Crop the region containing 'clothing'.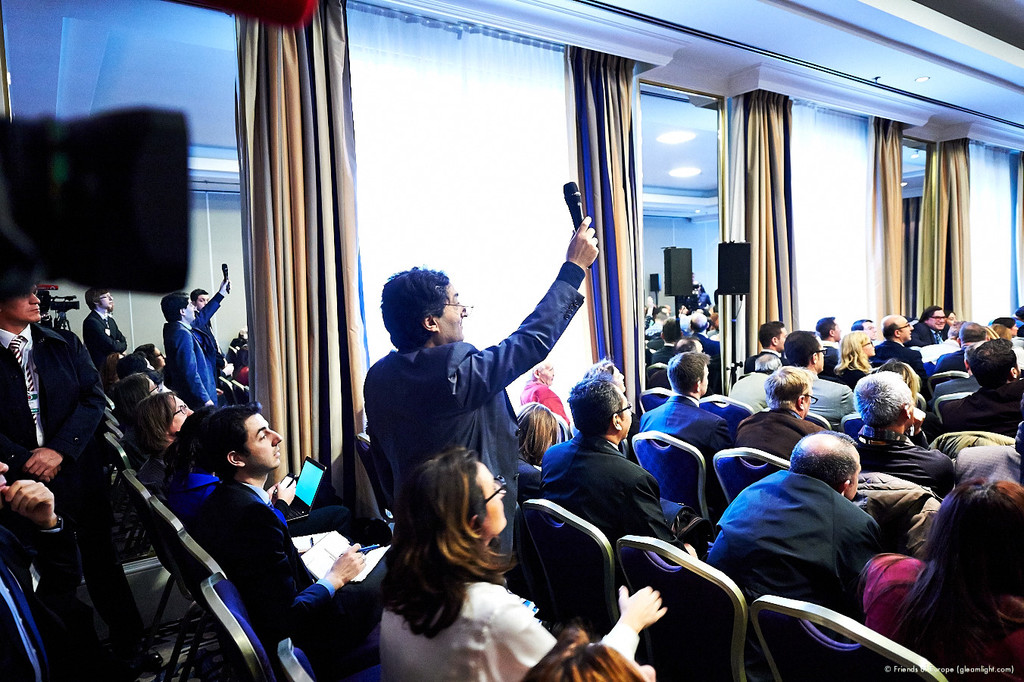
Crop region: locate(164, 323, 216, 500).
